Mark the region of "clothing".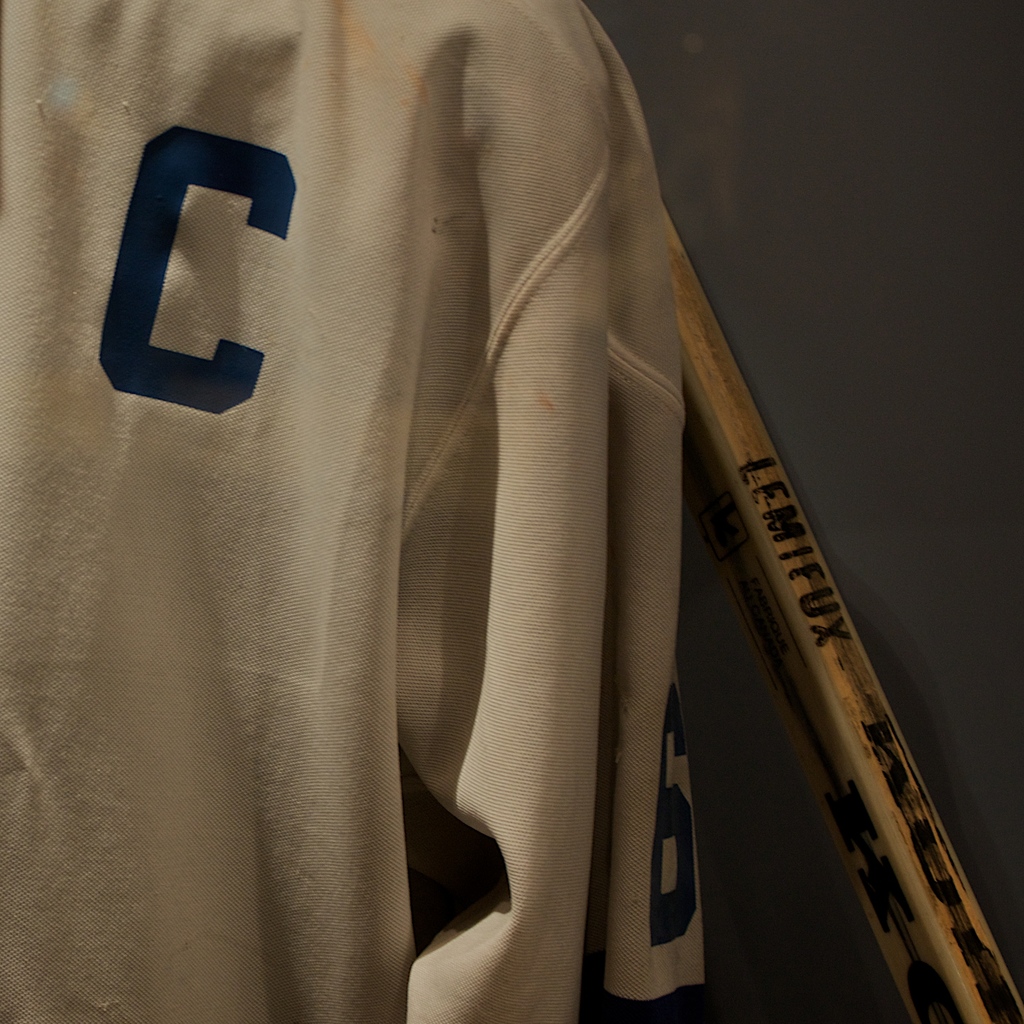
Region: {"x1": 0, "y1": 0, "x2": 719, "y2": 1023}.
